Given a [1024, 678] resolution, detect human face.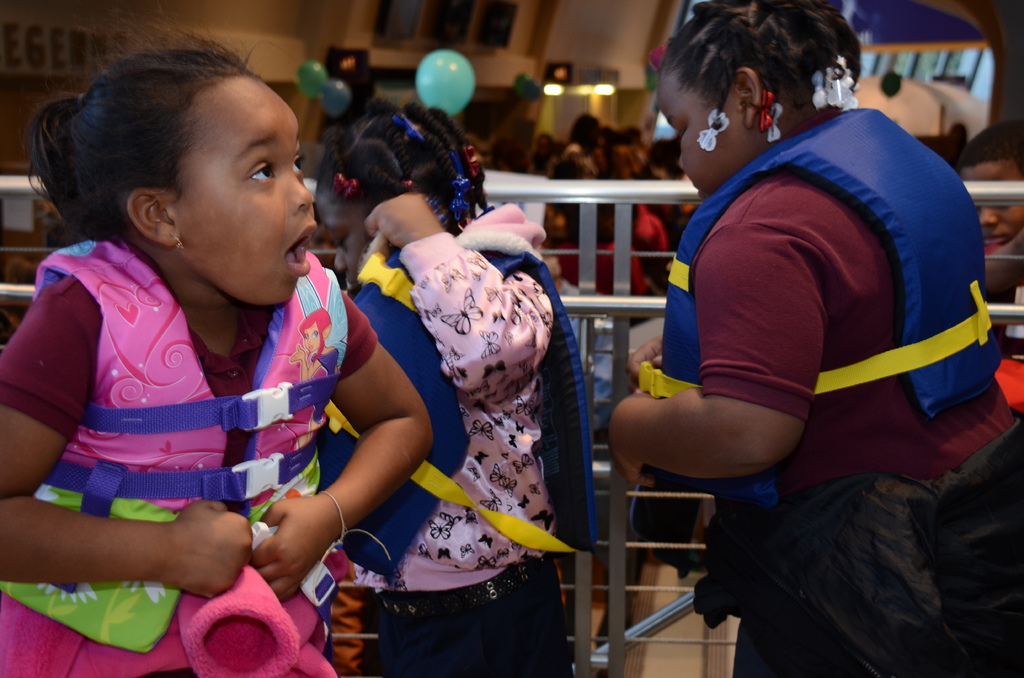
pyautogui.locateOnScreen(965, 157, 1023, 251).
